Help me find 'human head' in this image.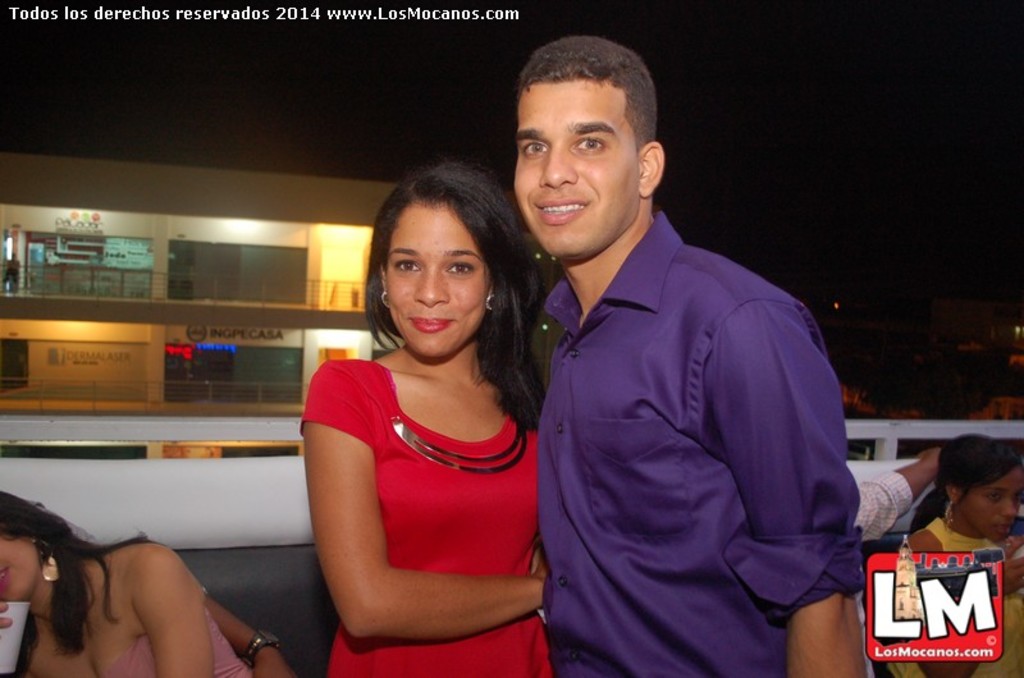
Found it: crop(506, 33, 657, 267).
